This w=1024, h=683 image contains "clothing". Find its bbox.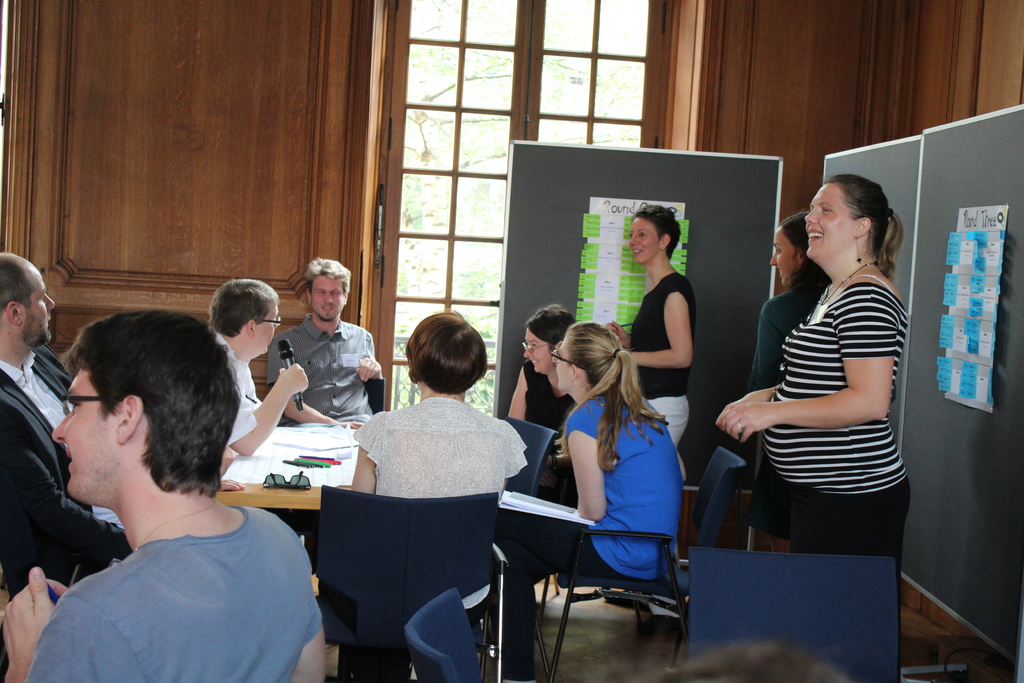
[x1=0, y1=348, x2=130, y2=600].
